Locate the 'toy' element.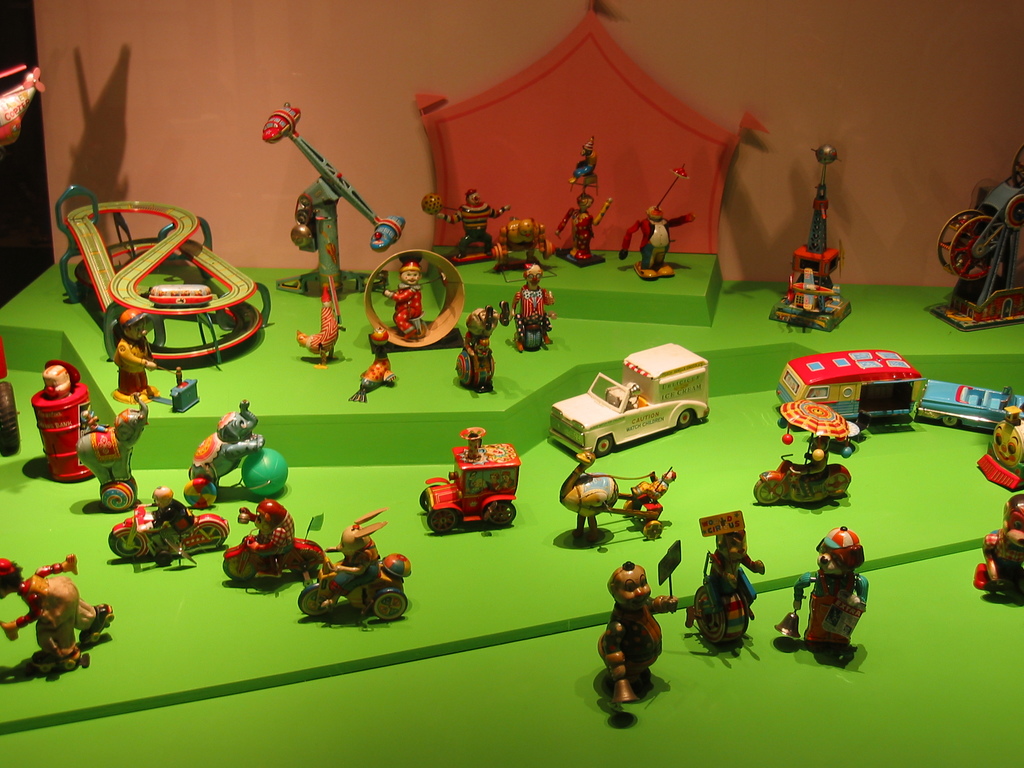
Element bbox: x1=340 y1=326 x2=397 y2=404.
